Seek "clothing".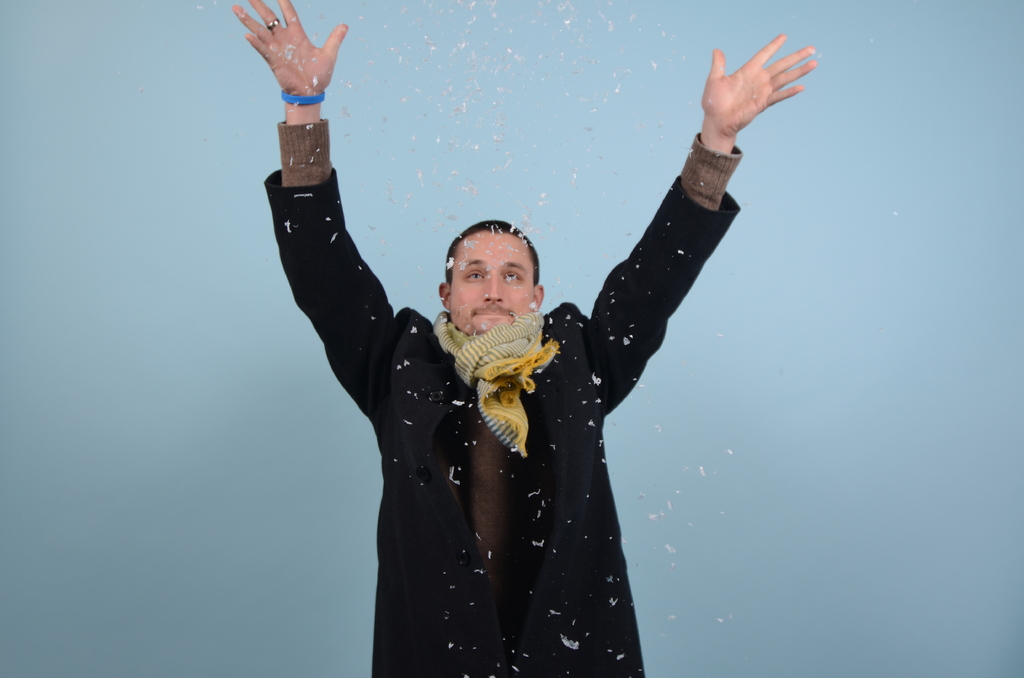
l=278, t=102, r=785, b=590.
